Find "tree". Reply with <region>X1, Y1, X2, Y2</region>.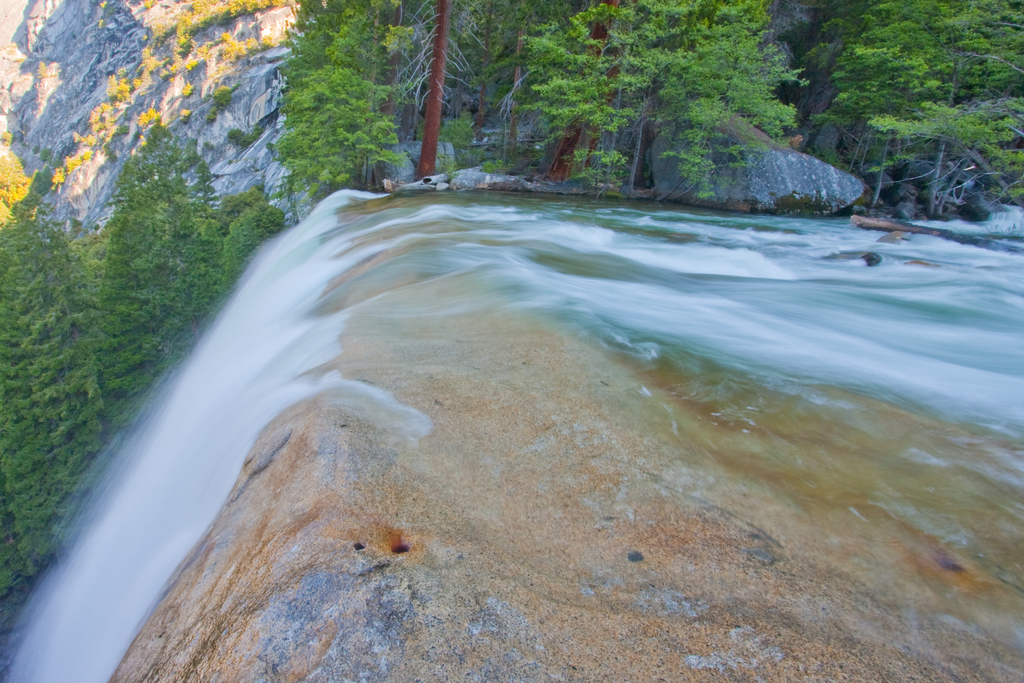
<region>209, 82, 237, 115</region>.
